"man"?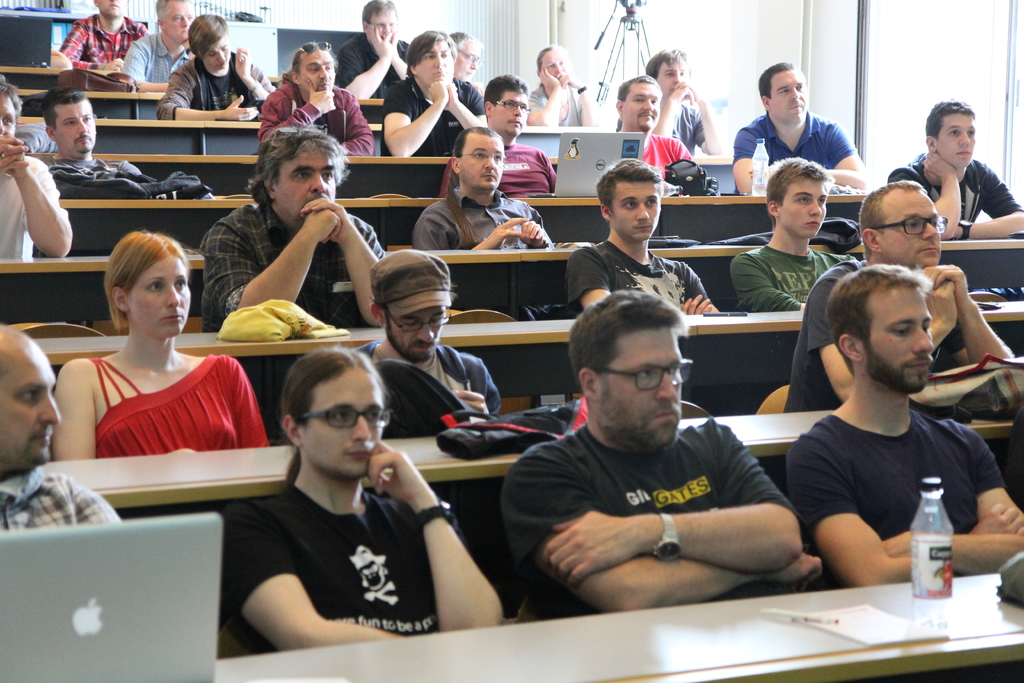
(565,165,719,312)
